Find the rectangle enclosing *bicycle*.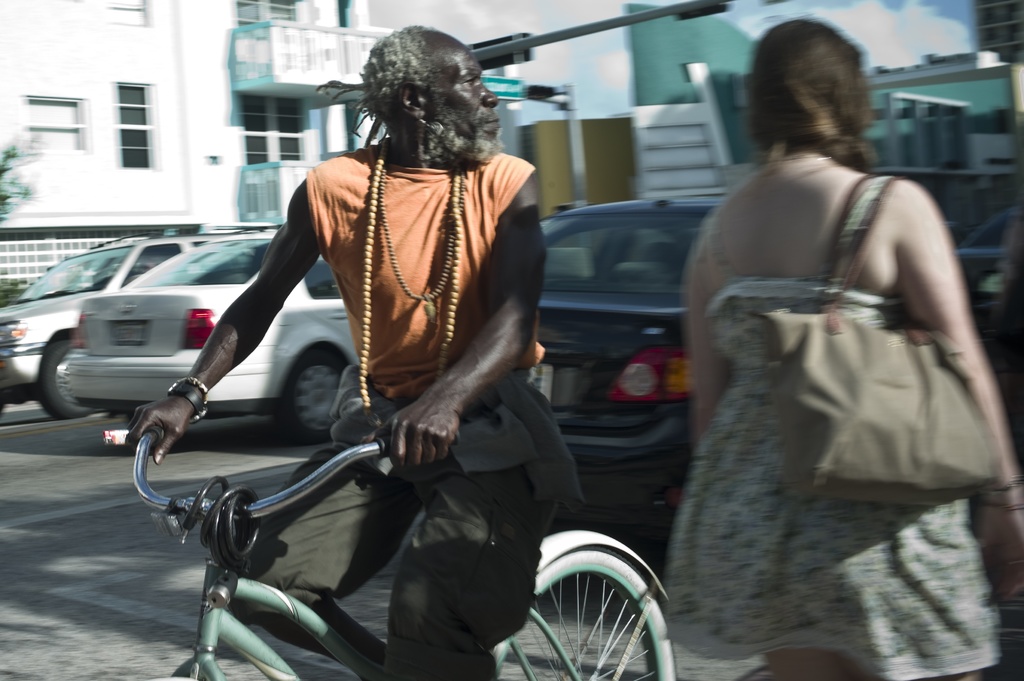
pyautogui.locateOnScreen(116, 401, 701, 680).
